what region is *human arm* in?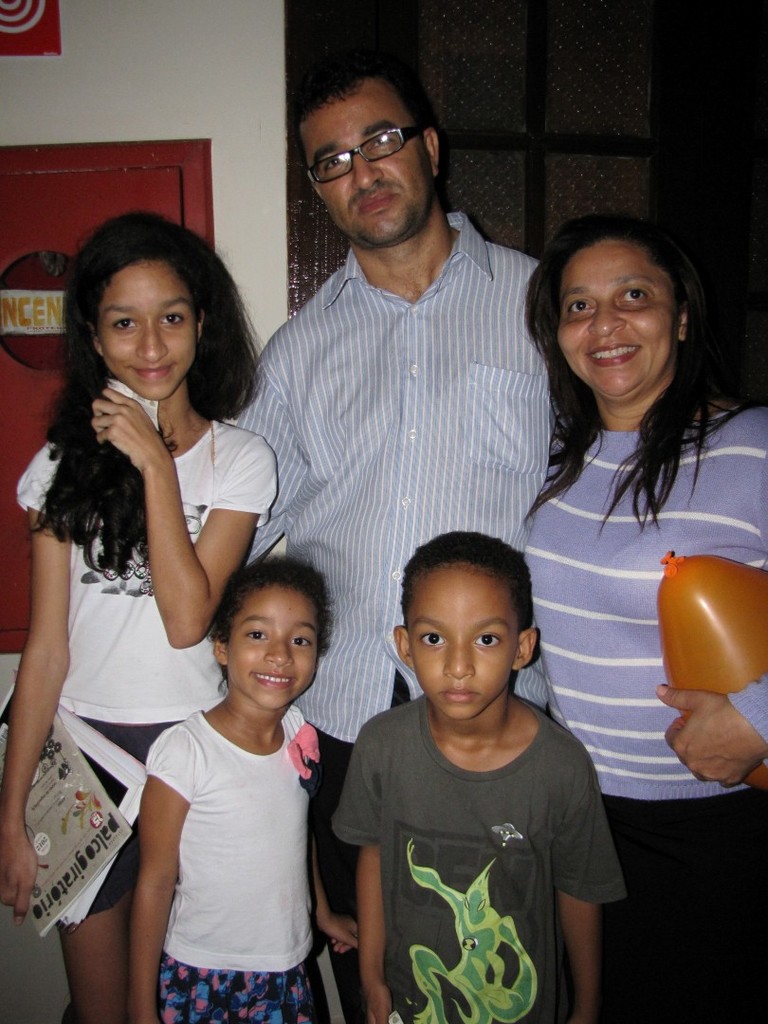
bbox=(0, 441, 68, 933).
